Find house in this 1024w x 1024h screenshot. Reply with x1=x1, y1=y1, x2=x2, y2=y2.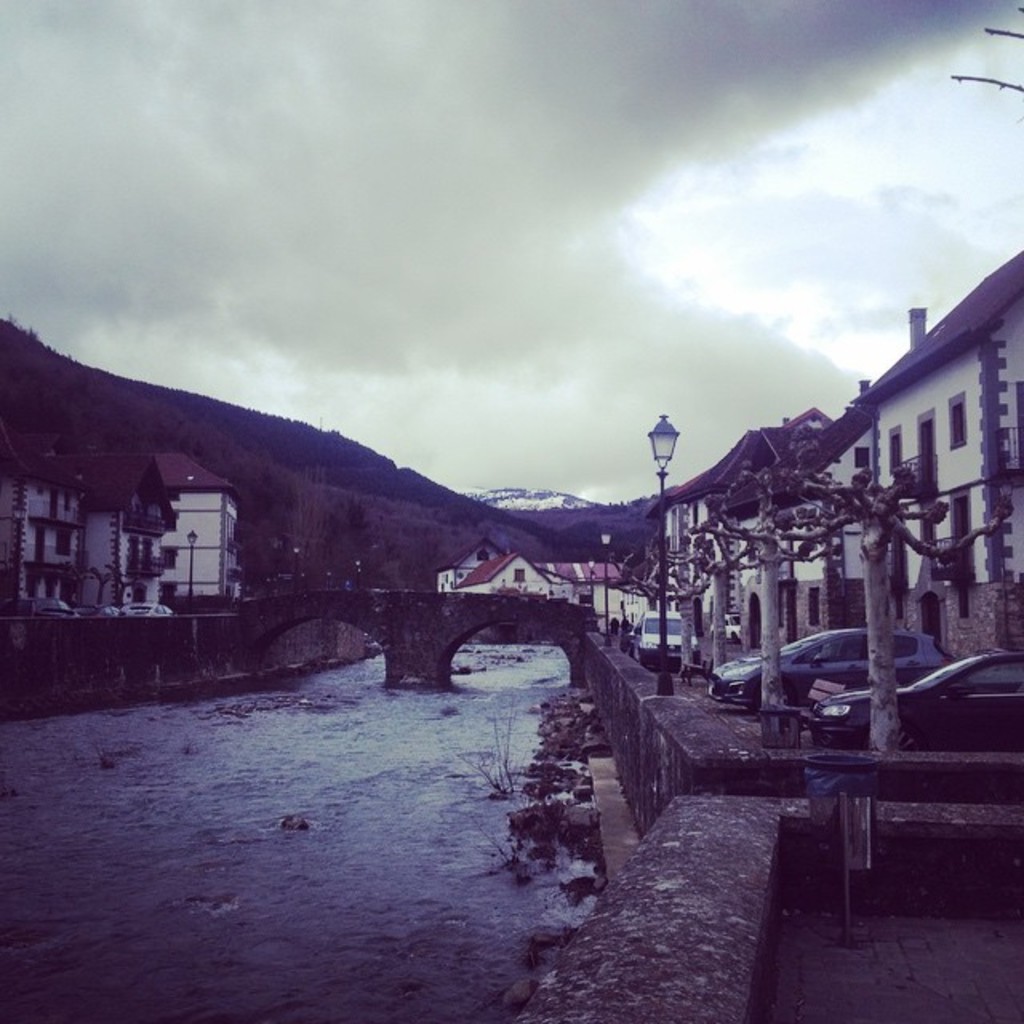
x1=448, y1=544, x2=568, y2=603.
